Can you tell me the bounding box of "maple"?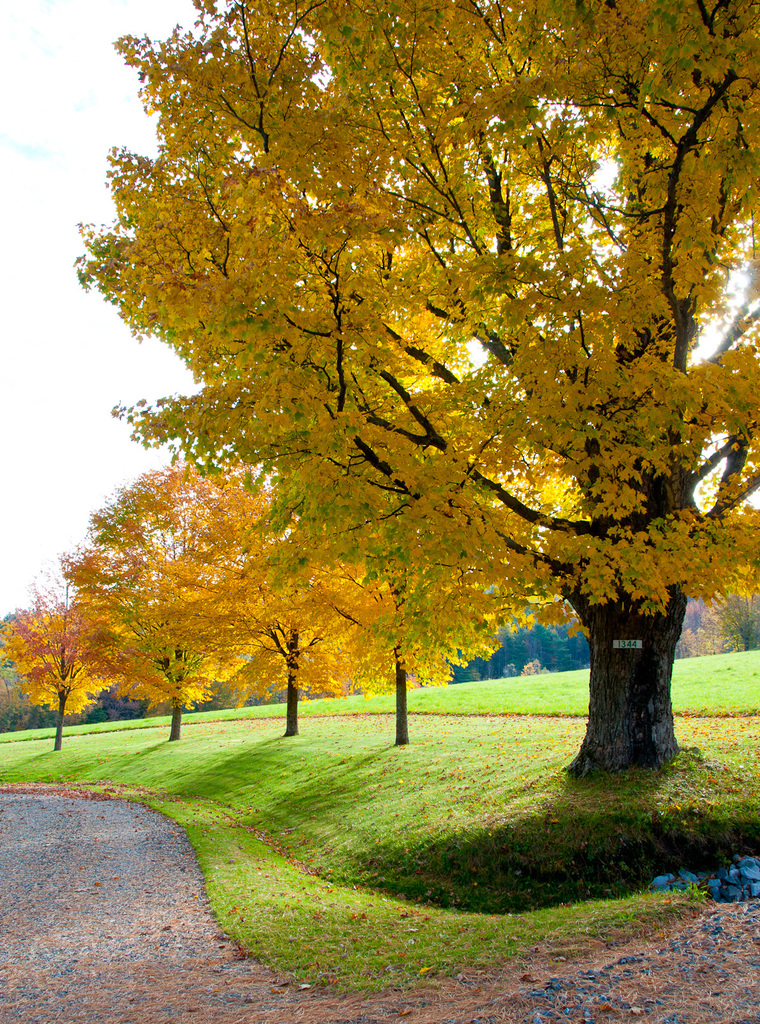
detection(0, 577, 120, 750).
